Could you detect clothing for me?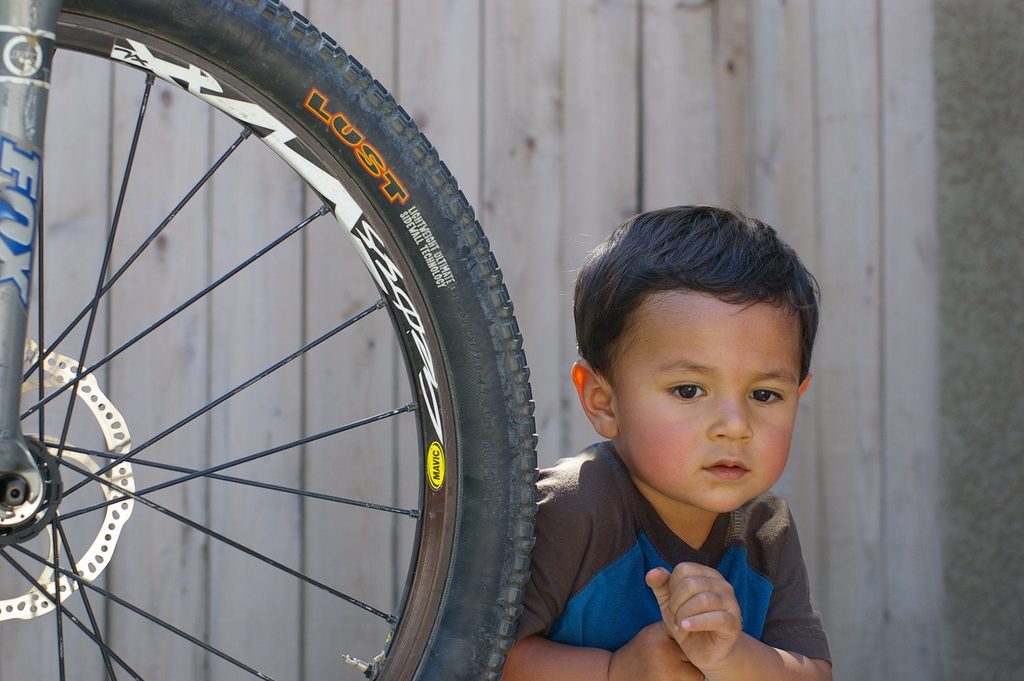
Detection result: box=[497, 423, 850, 680].
